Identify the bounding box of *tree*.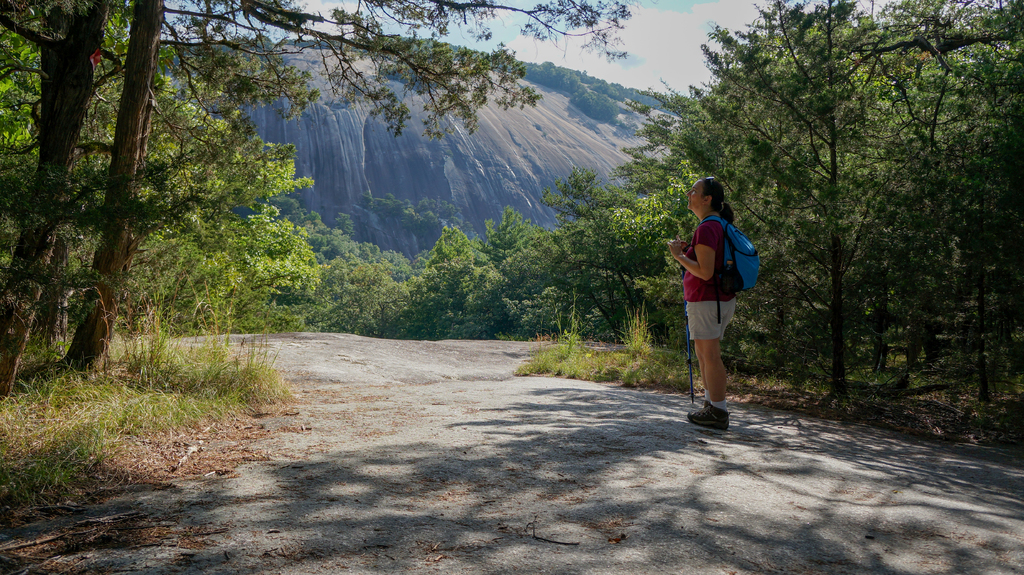
region(50, 41, 399, 364).
